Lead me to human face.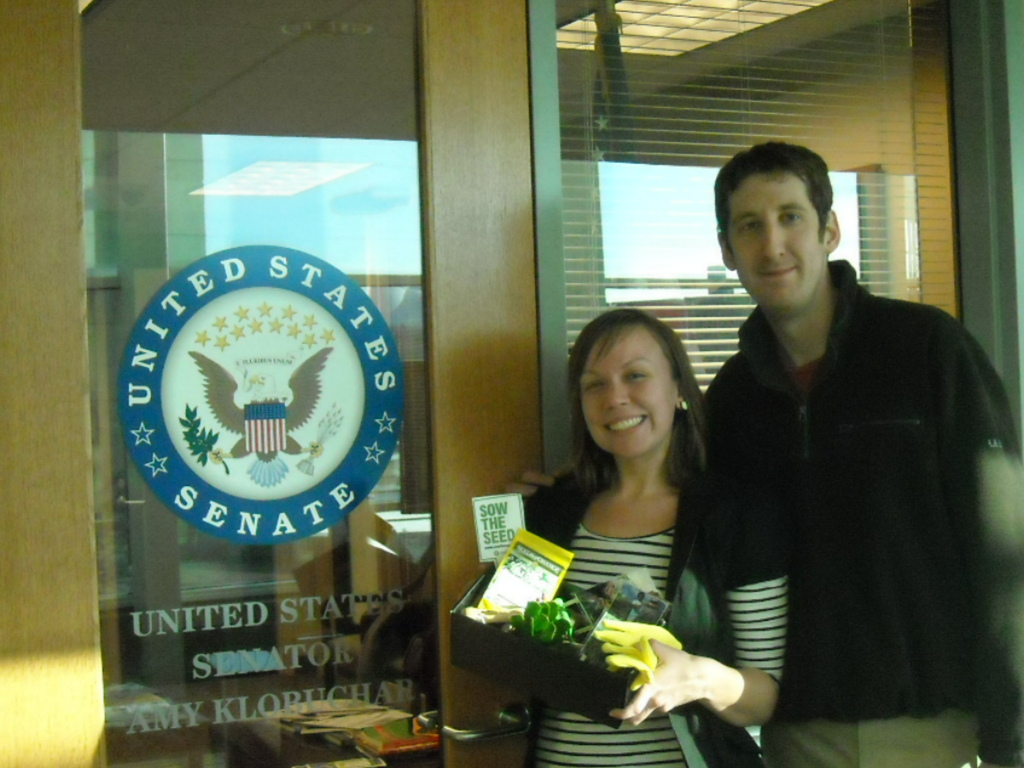
Lead to (x1=729, y1=168, x2=823, y2=317).
